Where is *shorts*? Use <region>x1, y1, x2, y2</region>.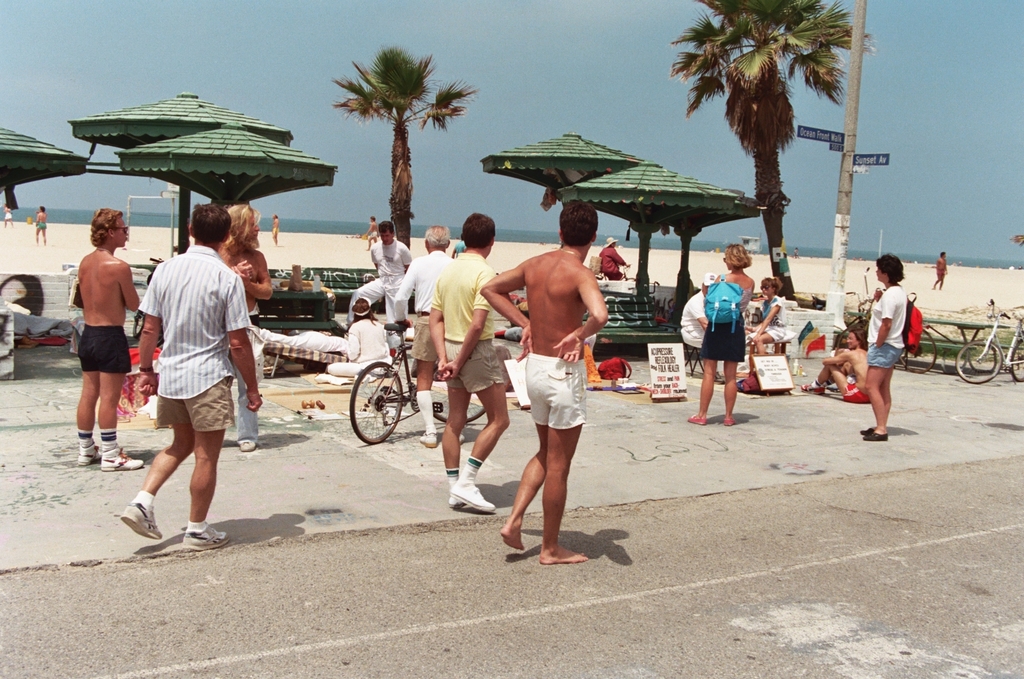
<region>867, 342, 903, 368</region>.
